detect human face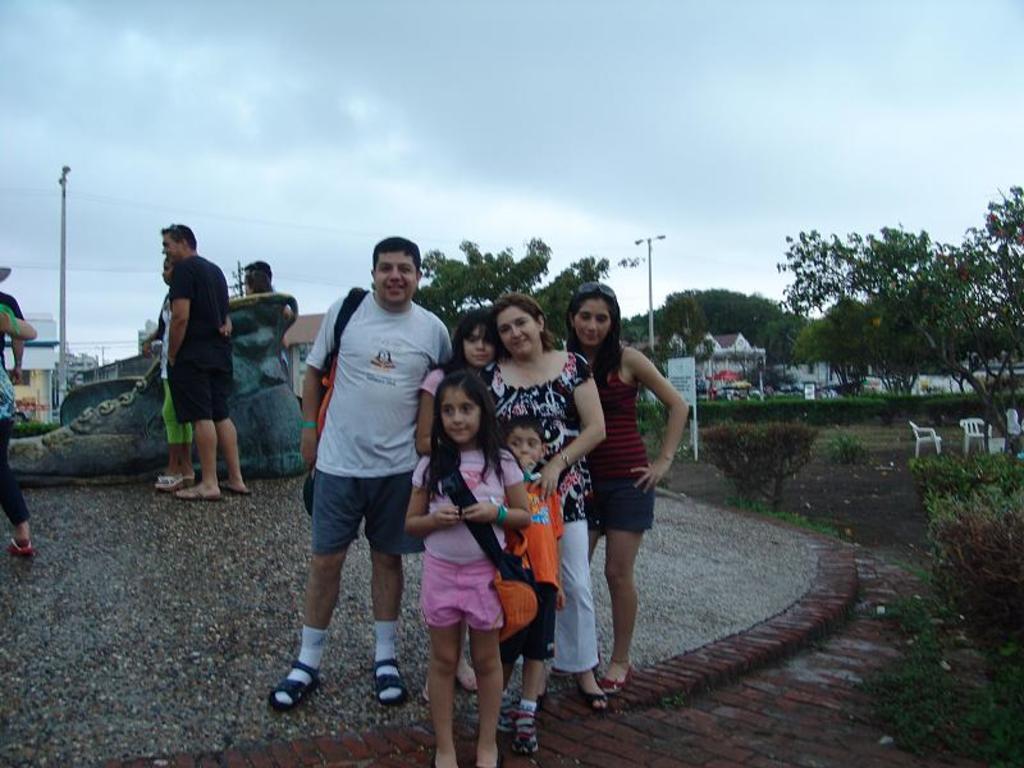
(x1=372, y1=251, x2=419, y2=302)
